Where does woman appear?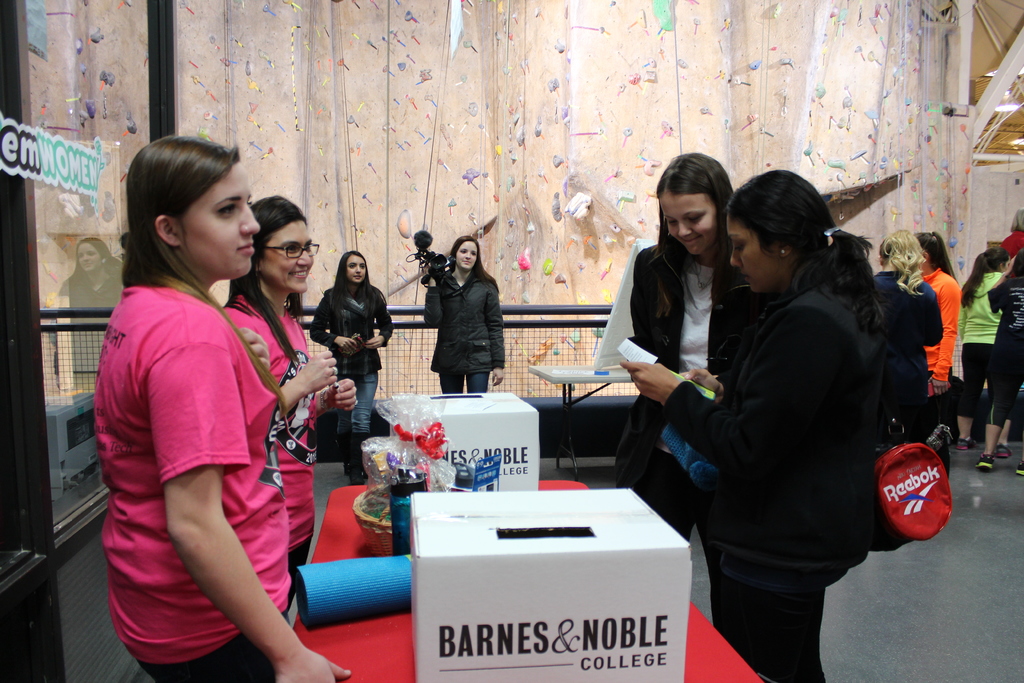
Appears at {"left": 979, "top": 247, "right": 1023, "bottom": 470}.
